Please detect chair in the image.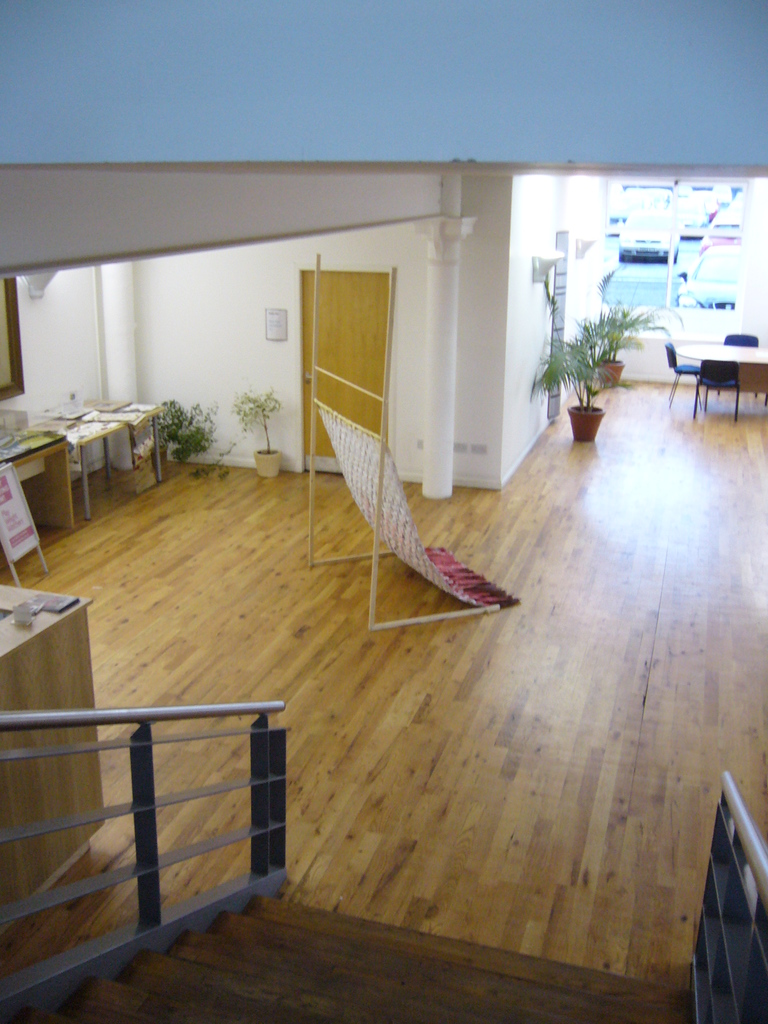
[668, 342, 702, 404].
